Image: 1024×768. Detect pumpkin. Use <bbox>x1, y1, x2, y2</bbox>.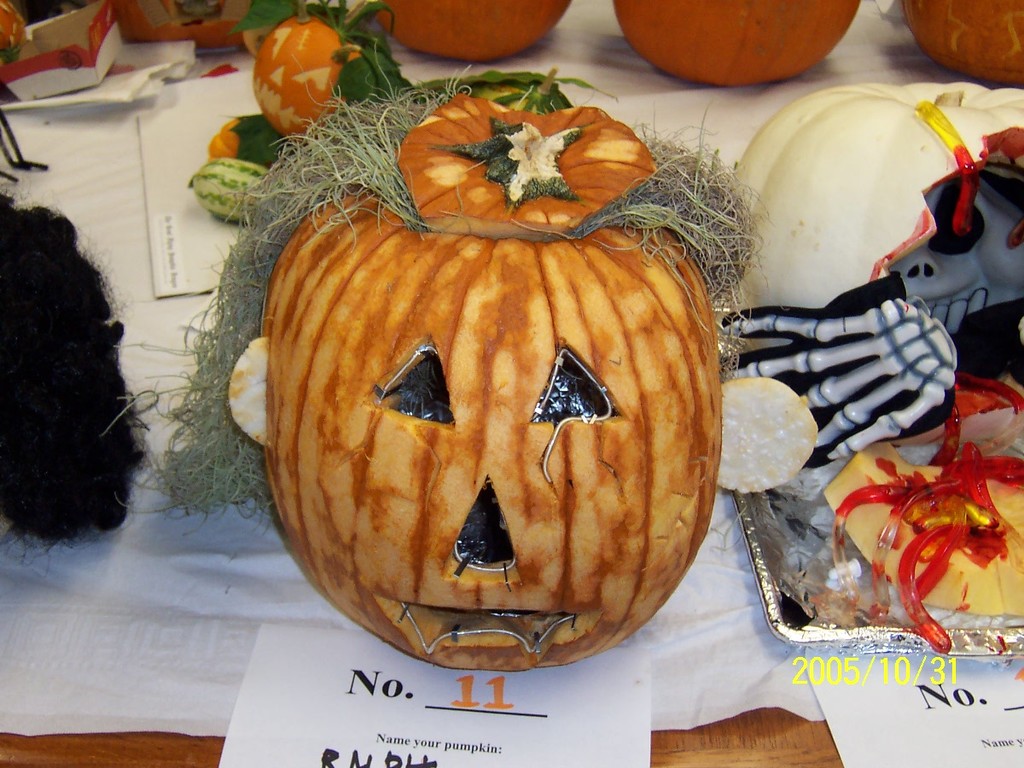
<bbox>902, 0, 1023, 84</bbox>.
